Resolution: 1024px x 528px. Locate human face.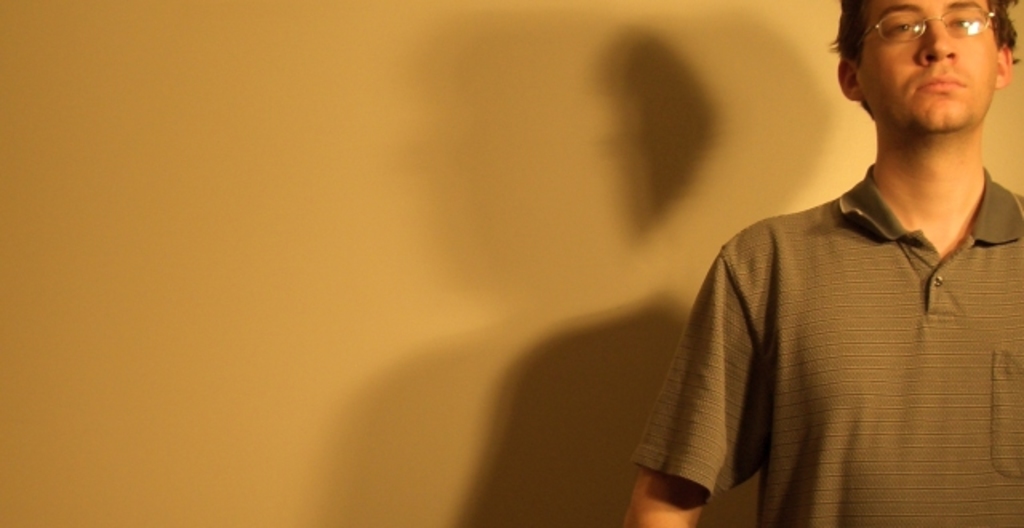
<region>858, 0, 998, 128</region>.
